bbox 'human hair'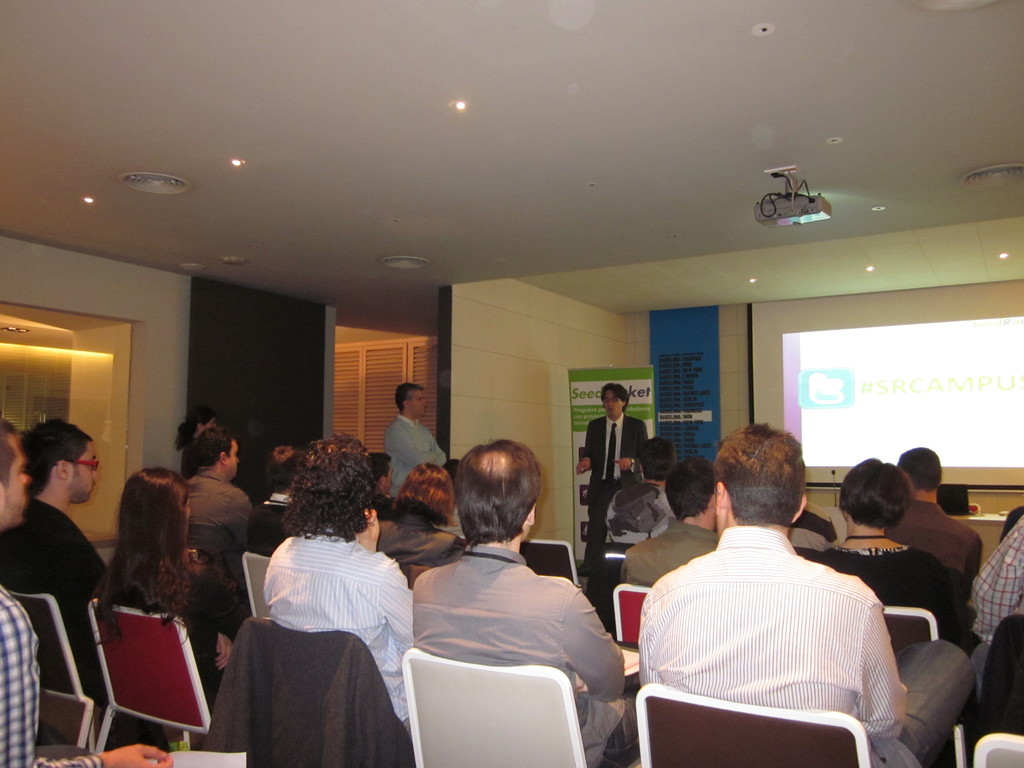
712:421:808:527
